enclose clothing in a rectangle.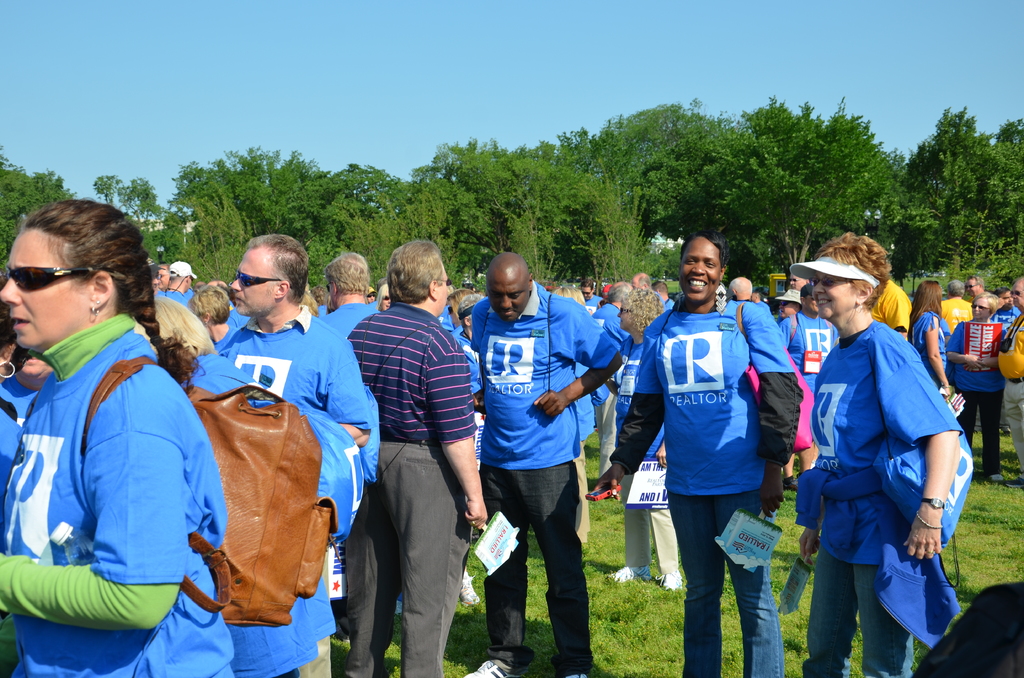
217, 297, 388, 677.
